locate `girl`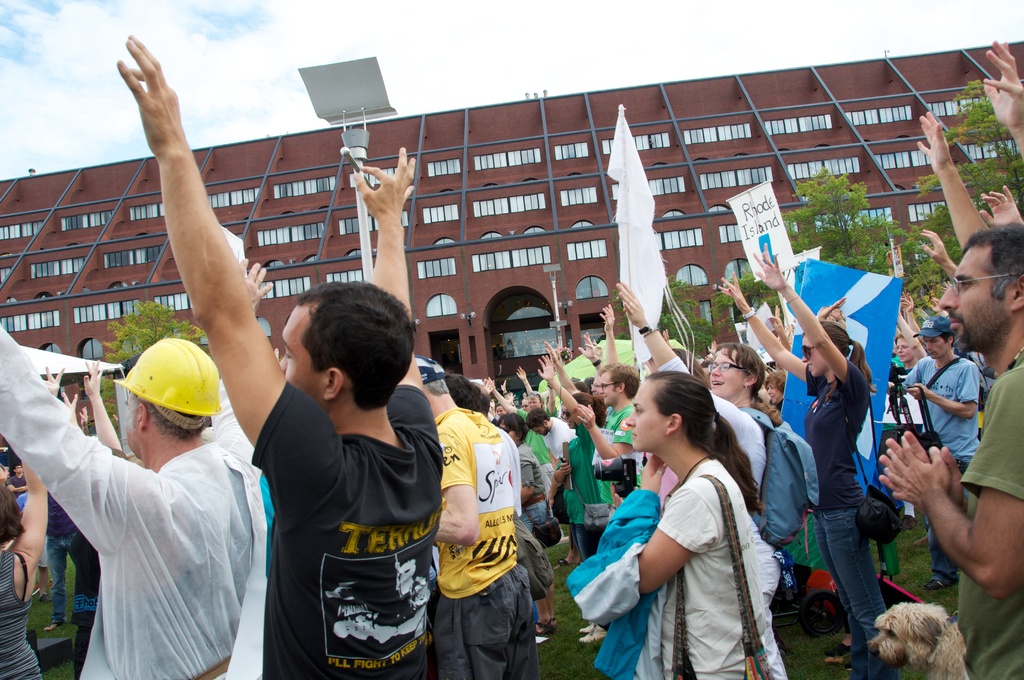
<region>570, 366, 790, 679</region>
